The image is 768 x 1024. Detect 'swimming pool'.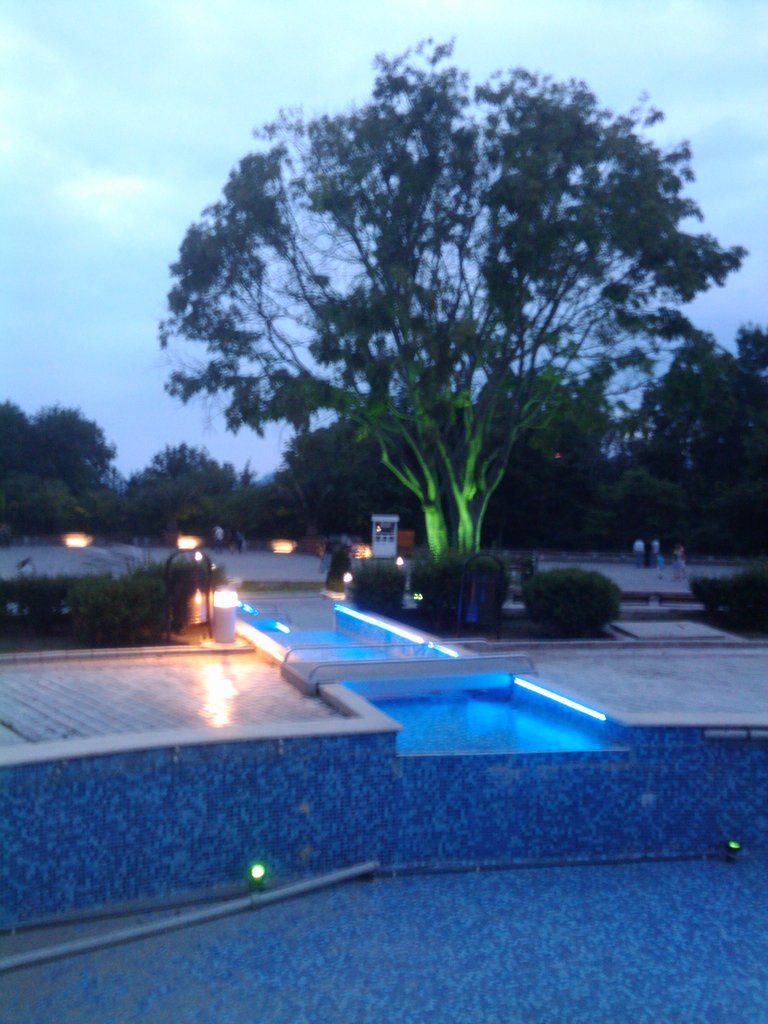
Detection: [x1=0, y1=713, x2=767, y2=1023].
